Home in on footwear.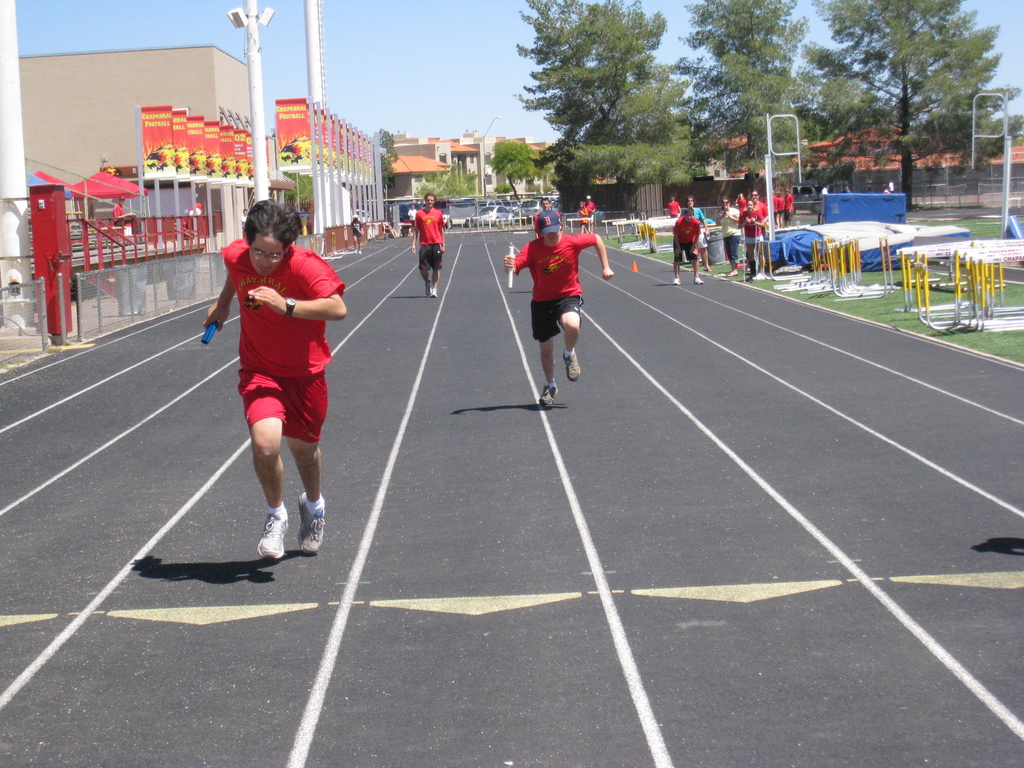
Homed in at left=692, top=278, right=704, bottom=286.
